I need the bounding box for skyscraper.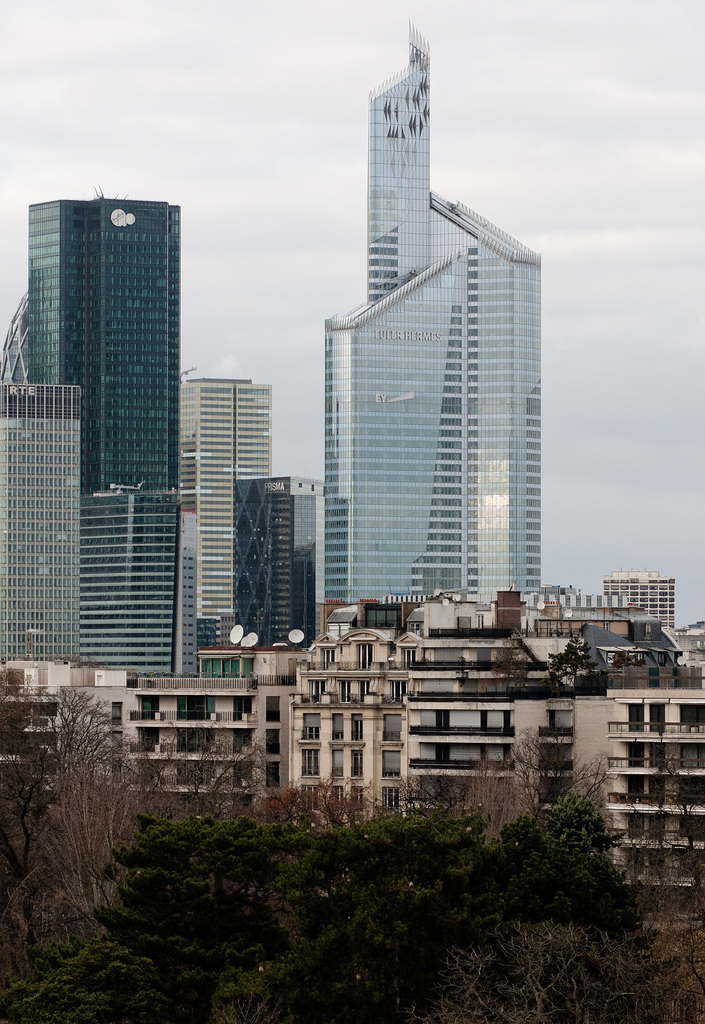
Here it is: 297,82,563,646.
